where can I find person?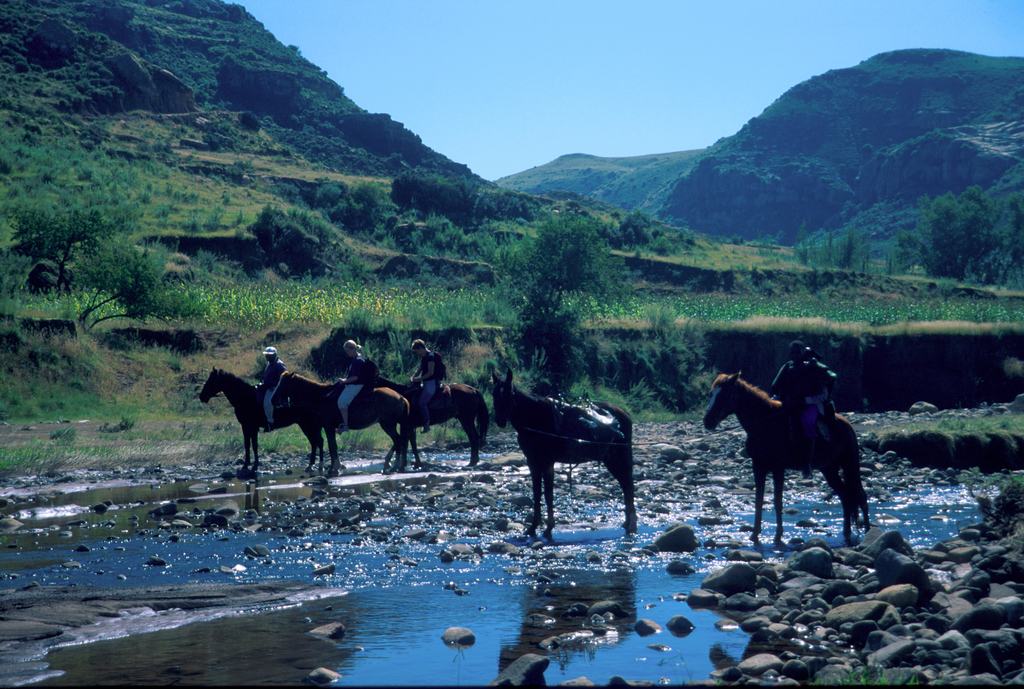
You can find it at <region>764, 340, 832, 476</region>.
